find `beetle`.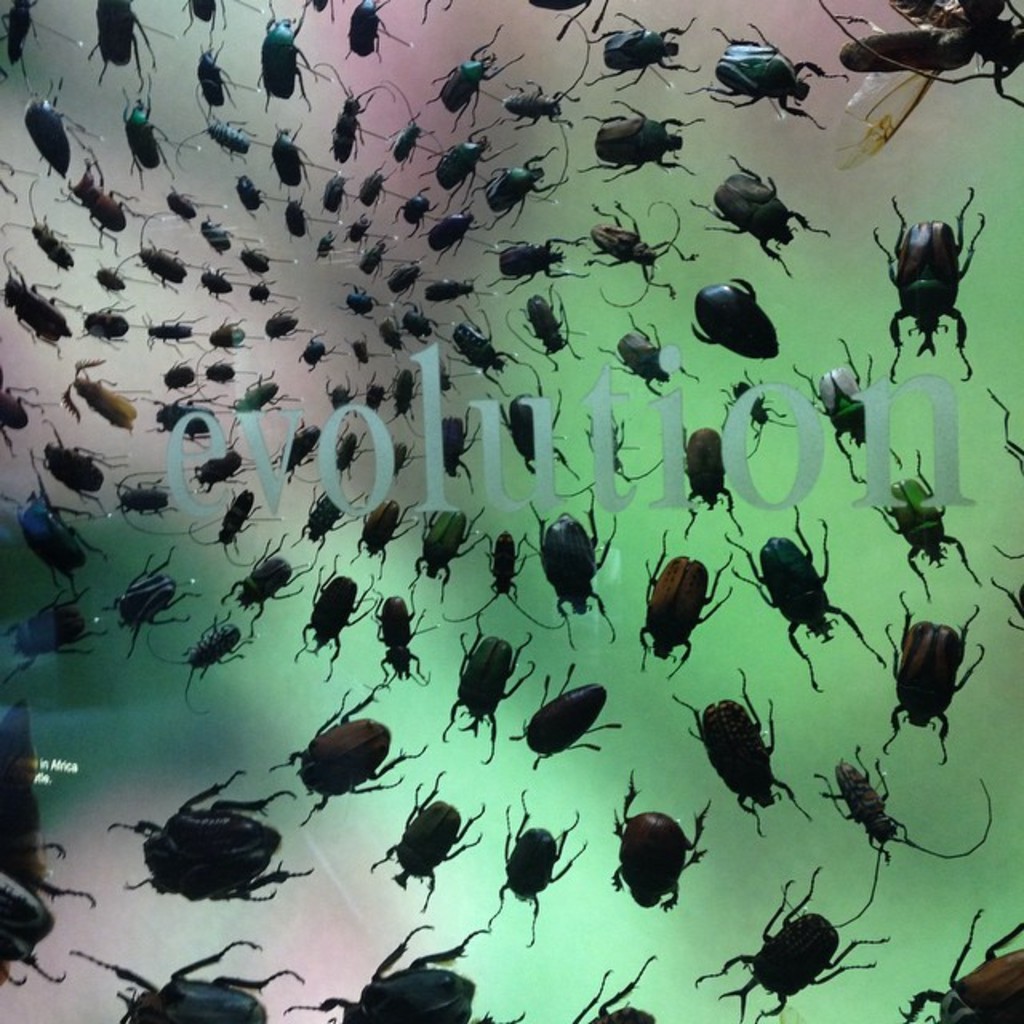
<box>293,326,344,373</box>.
